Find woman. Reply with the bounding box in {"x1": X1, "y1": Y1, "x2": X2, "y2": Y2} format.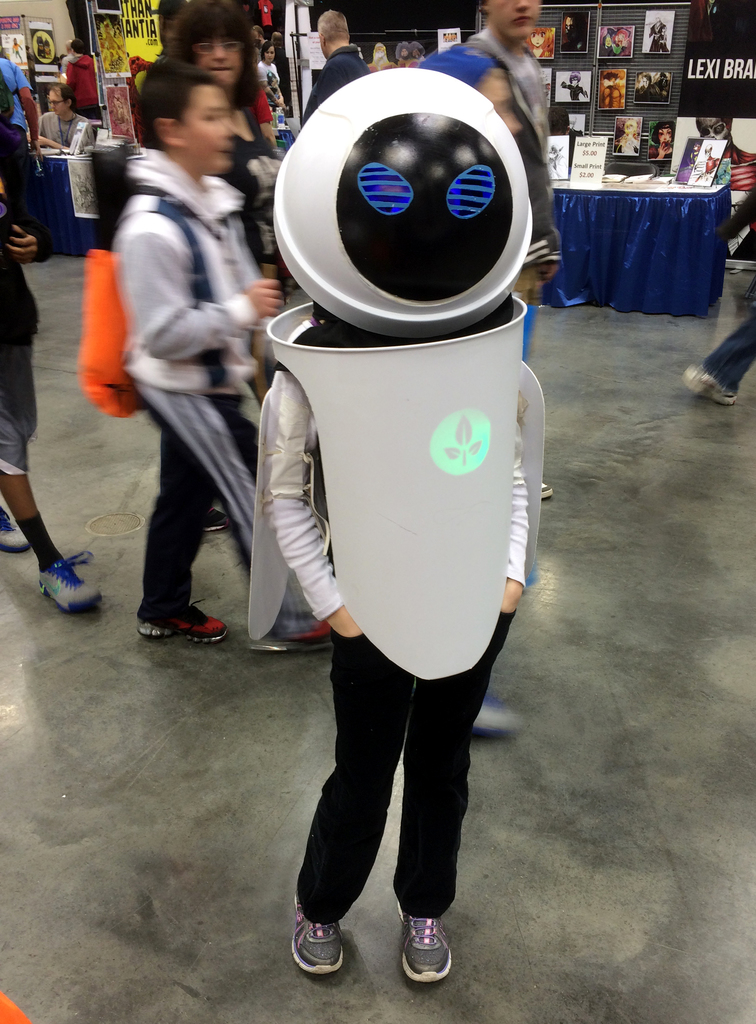
{"x1": 151, "y1": 0, "x2": 272, "y2": 532}.
